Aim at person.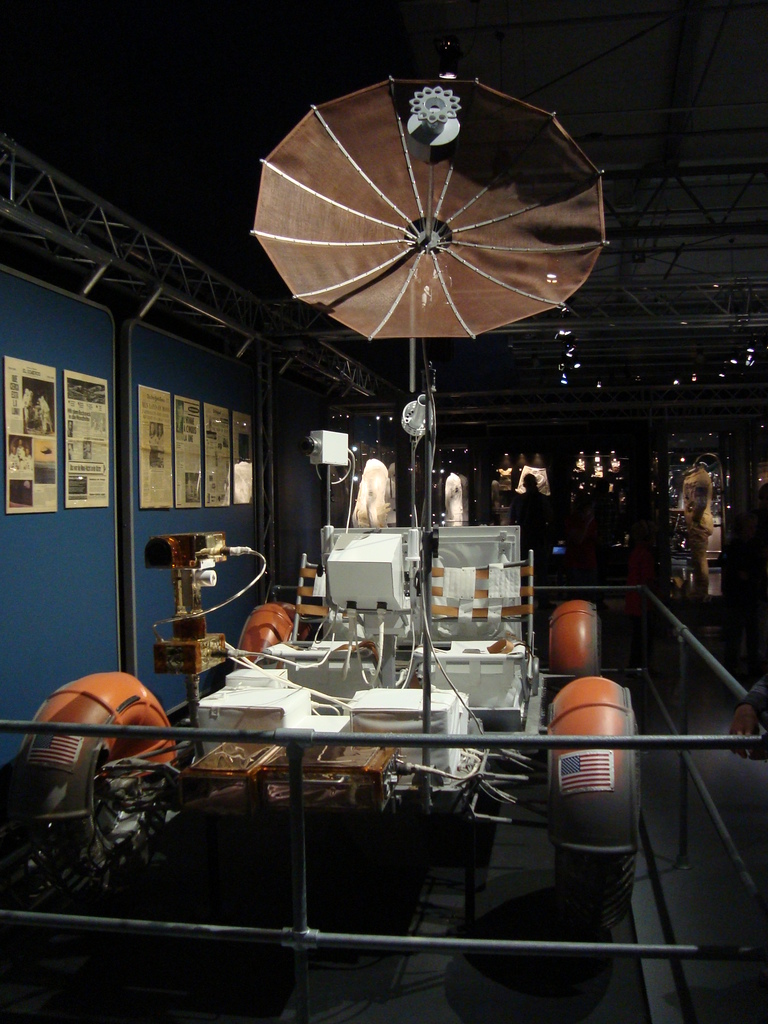
Aimed at (left=442, top=470, right=465, bottom=525).
